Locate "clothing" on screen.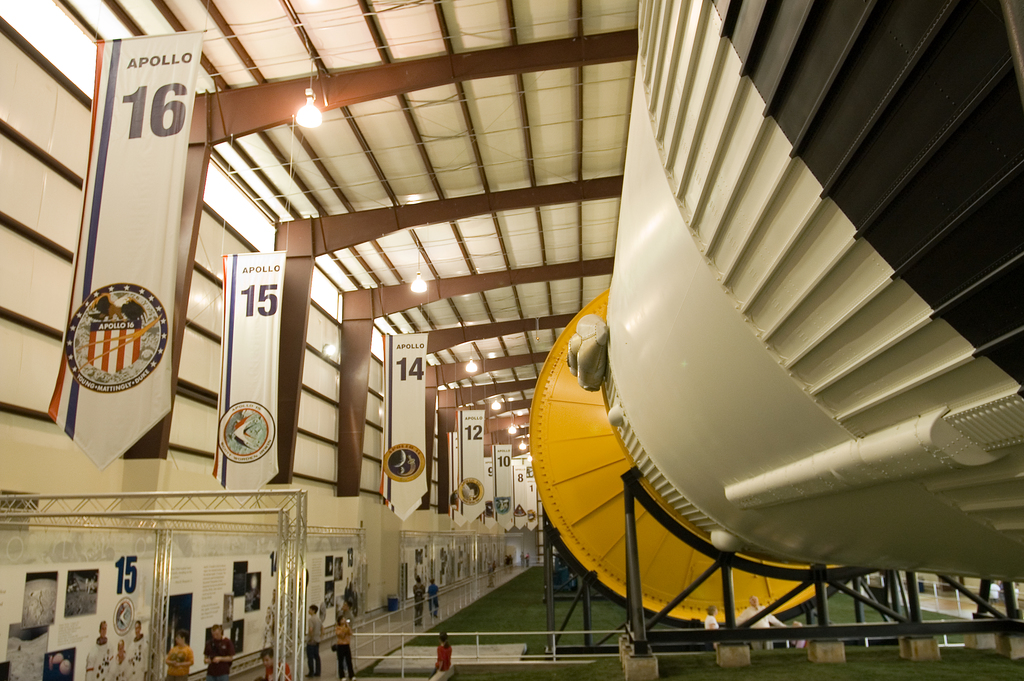
On screen at l=164, t=641, r=190, b=680.
